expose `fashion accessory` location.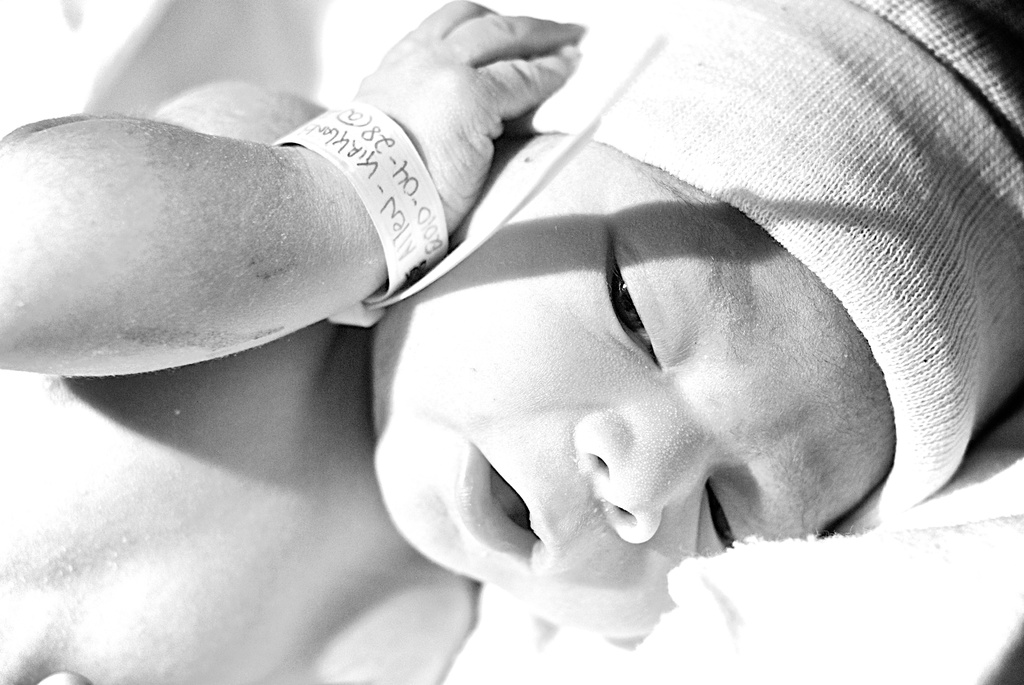
Exposed at 274 98 448 298.
